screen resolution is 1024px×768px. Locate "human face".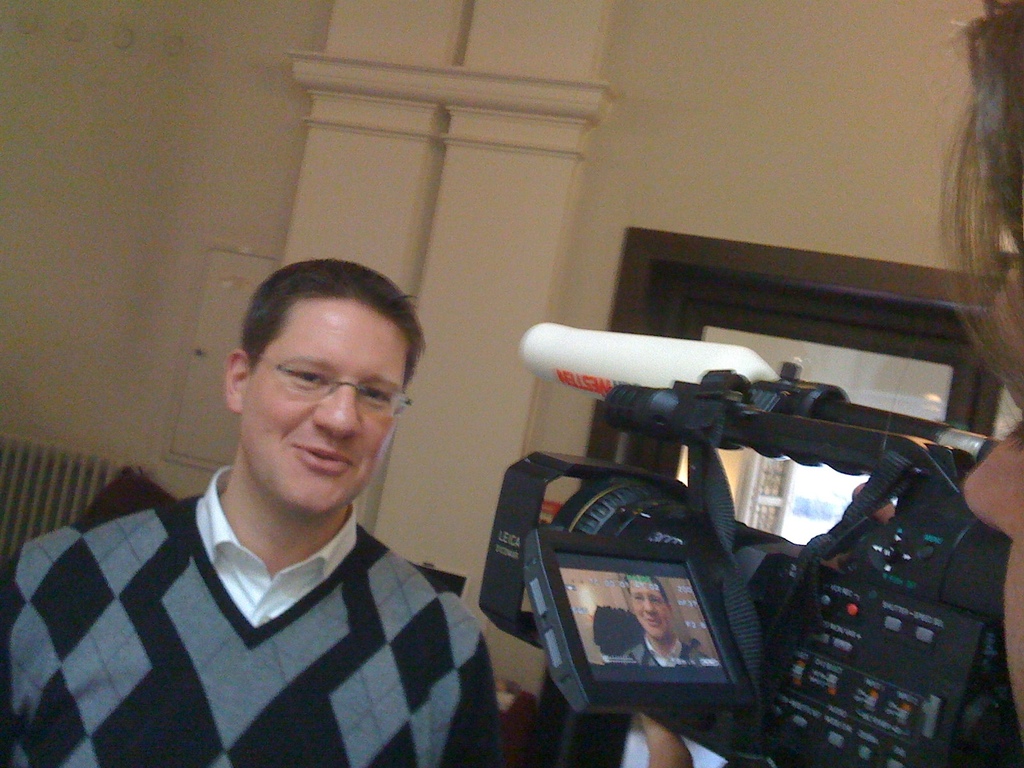
select_region(244, 297, 413, 509).
